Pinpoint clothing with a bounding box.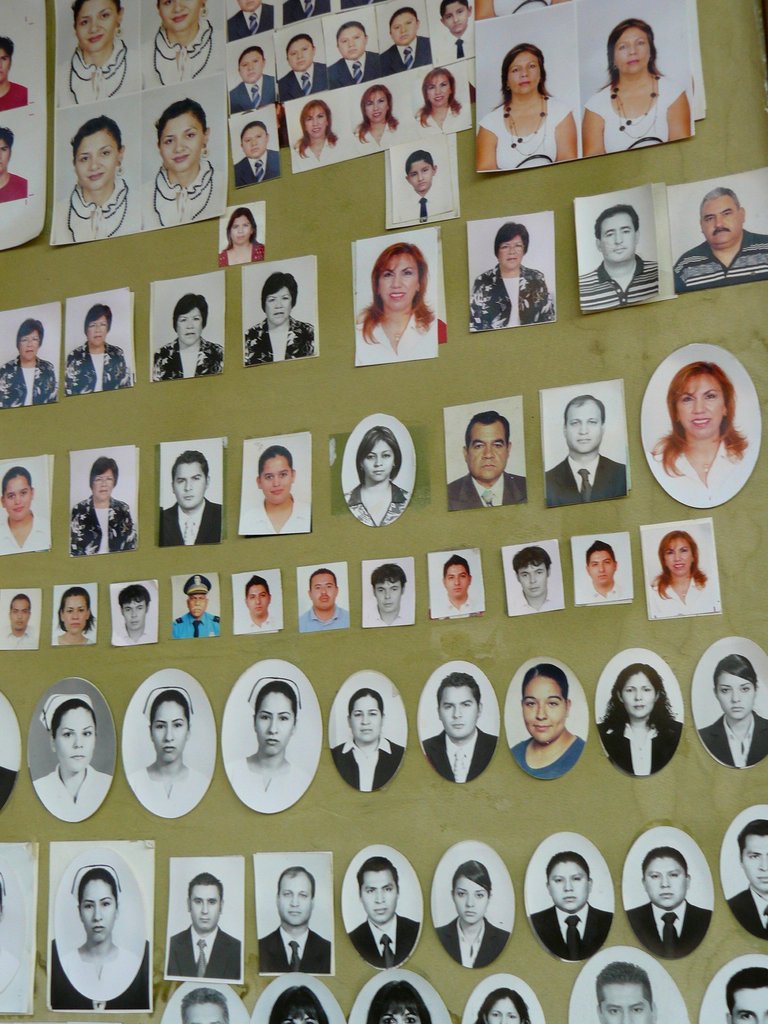
select_region(575, 582, 633, 604).
